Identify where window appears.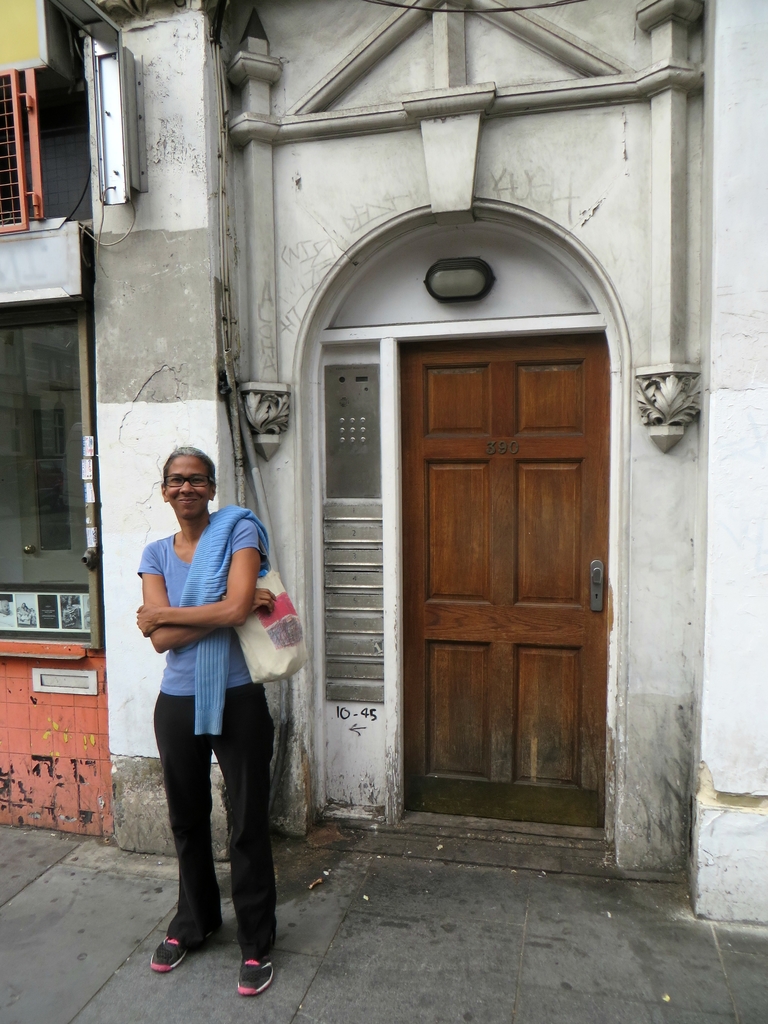
Appears at pyautogui.locateOnScreen(0, 300, 93, 641).
